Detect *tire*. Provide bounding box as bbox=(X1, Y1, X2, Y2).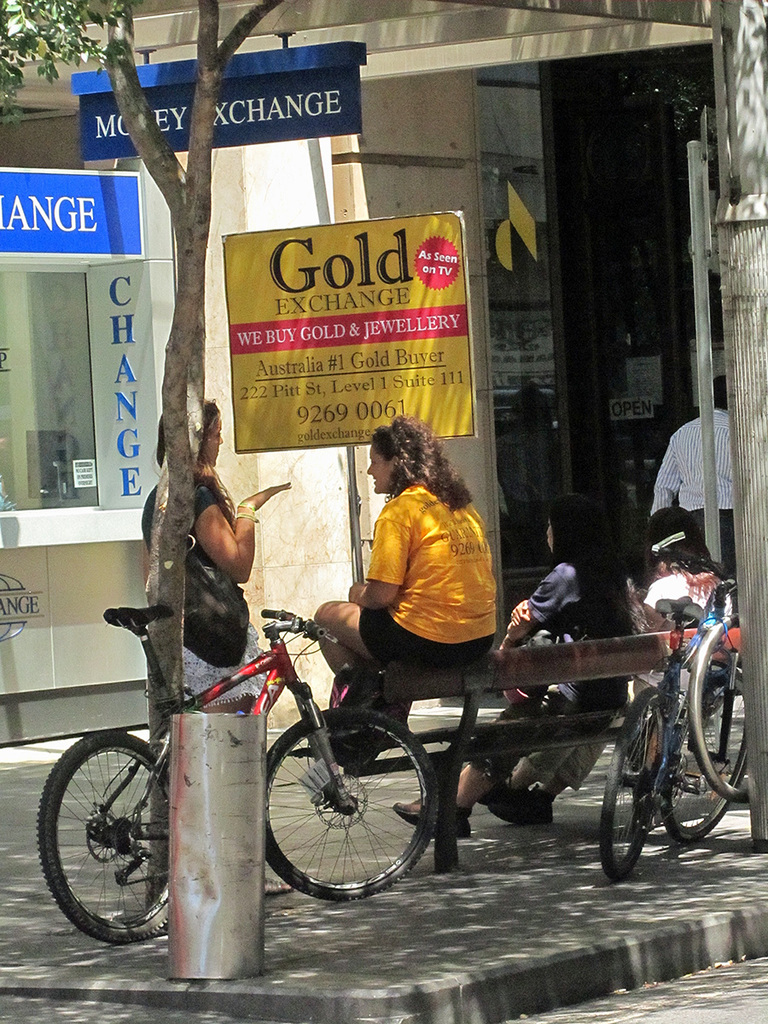
bbox=(267, 701, 439, 903).
